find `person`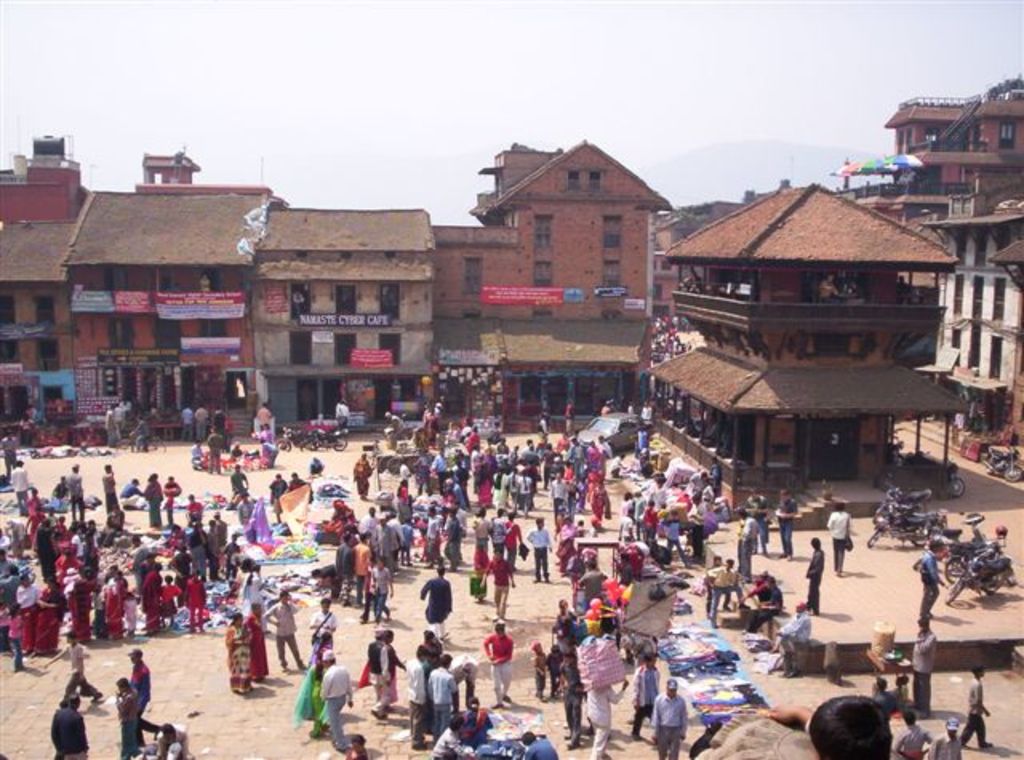
[352, 454, 370, 491]
